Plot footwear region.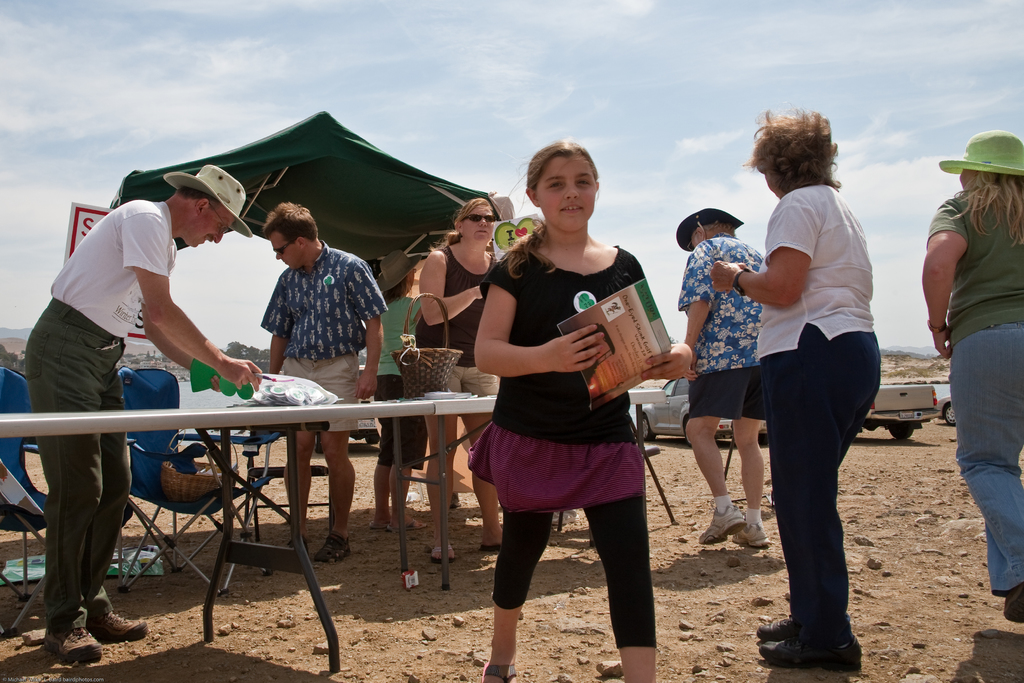
Plotted at [left=387, top=519, right=428, bottom=529].
